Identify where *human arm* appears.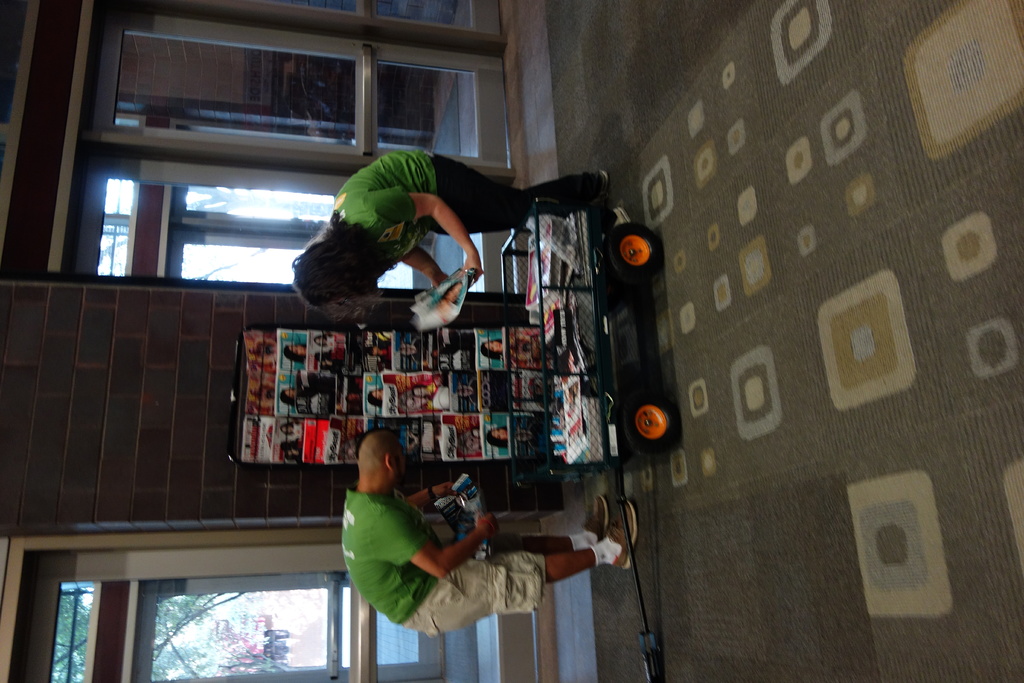
Appears at x1=370 y1=508 x2=502 y2=579.
